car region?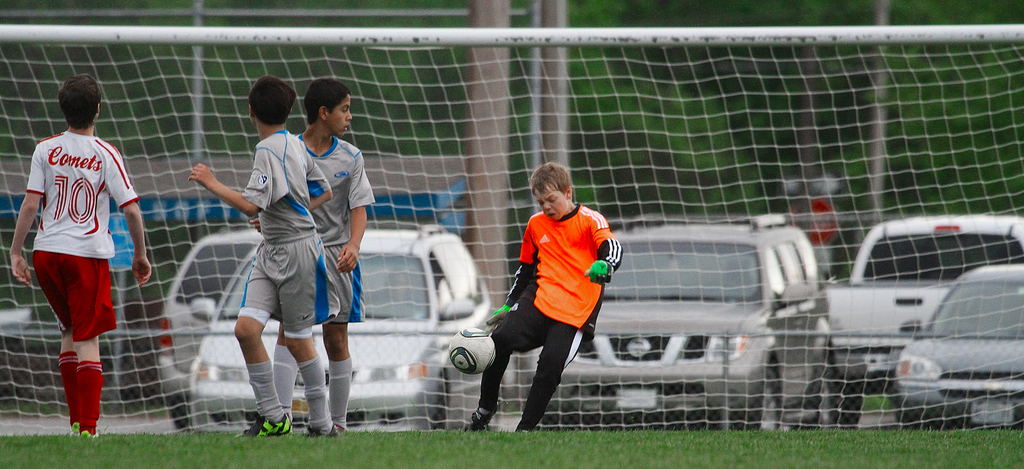
{"x1": 524, "y1": 213, "x2": 836, "y2": 425}
